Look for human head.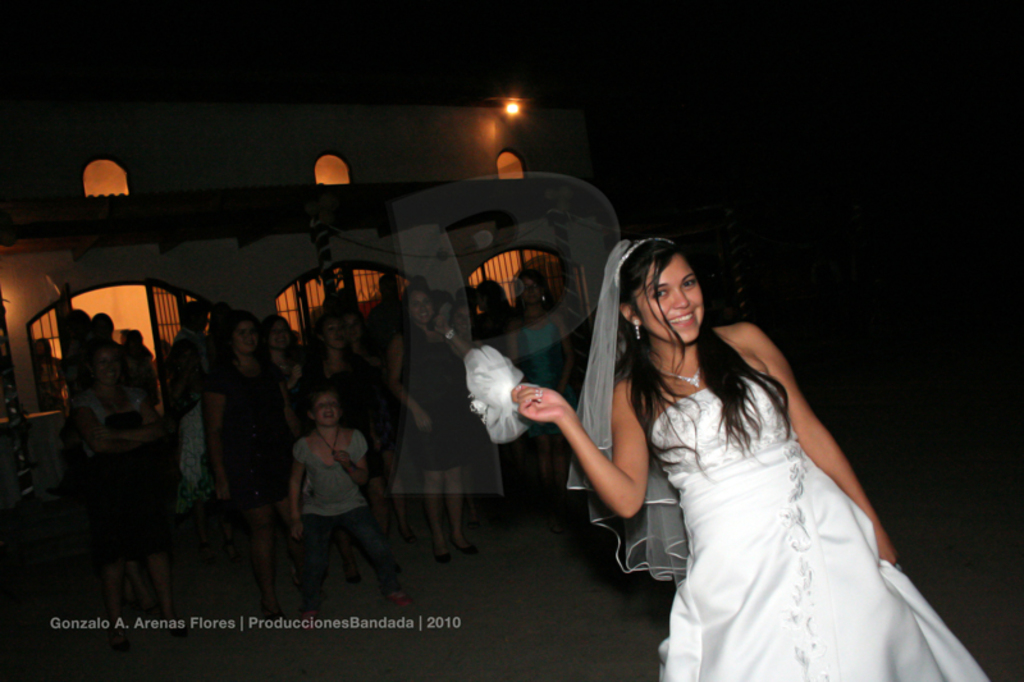
Found: box(91, 315, 118, 343).
